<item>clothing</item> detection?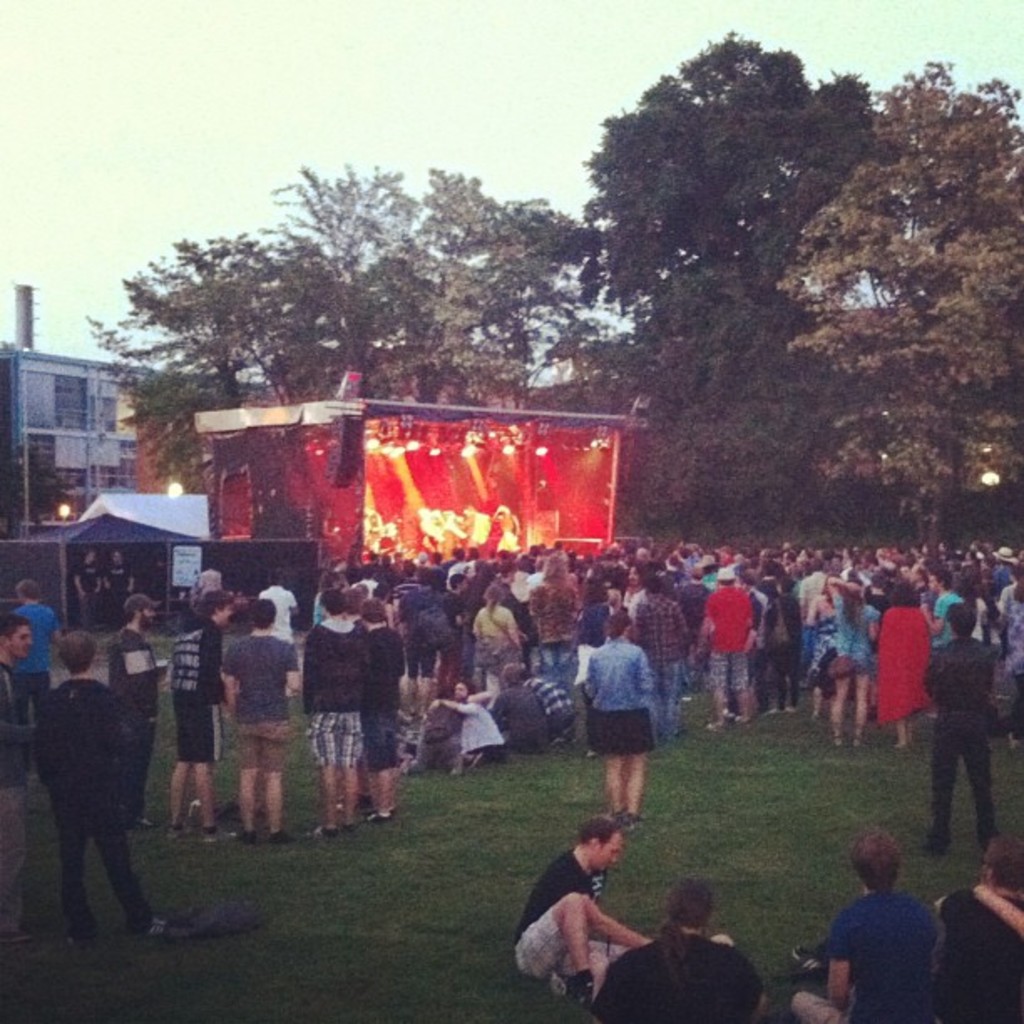
[x1=922, y1=637, x2=997, y2=709]
